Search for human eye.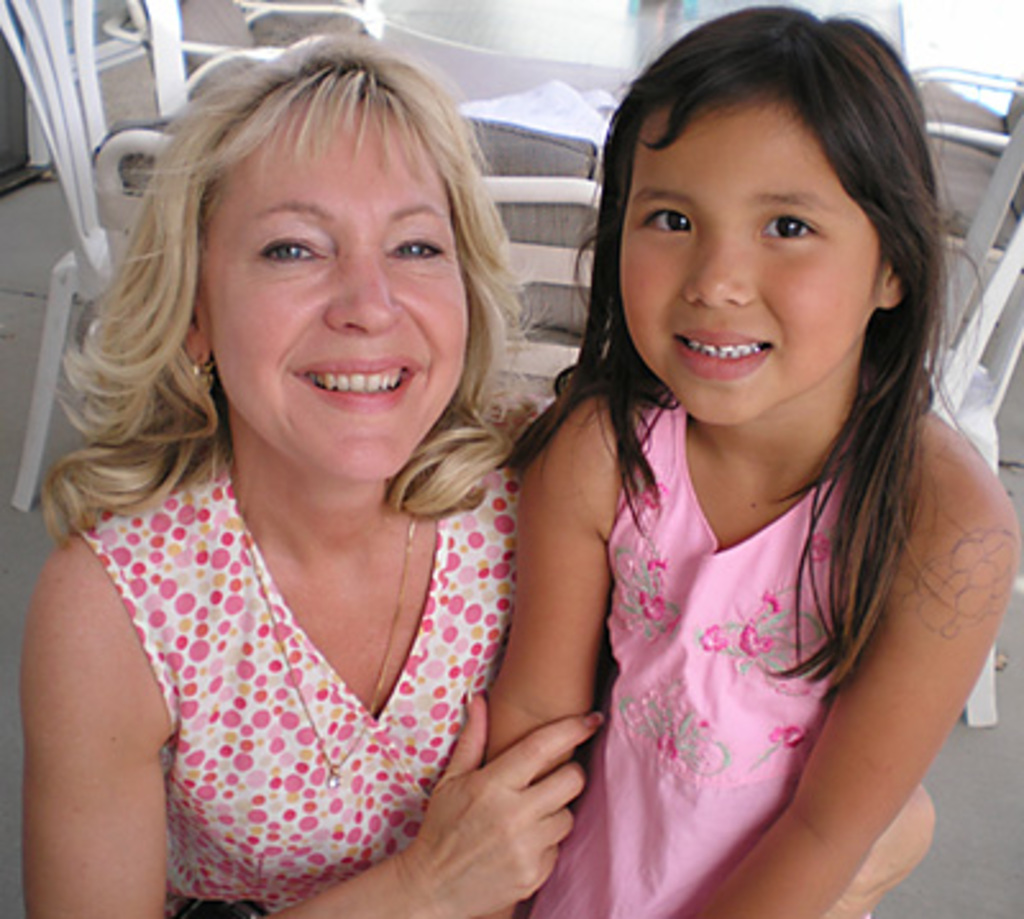
Found at locate(753, 205, 822, 246).
